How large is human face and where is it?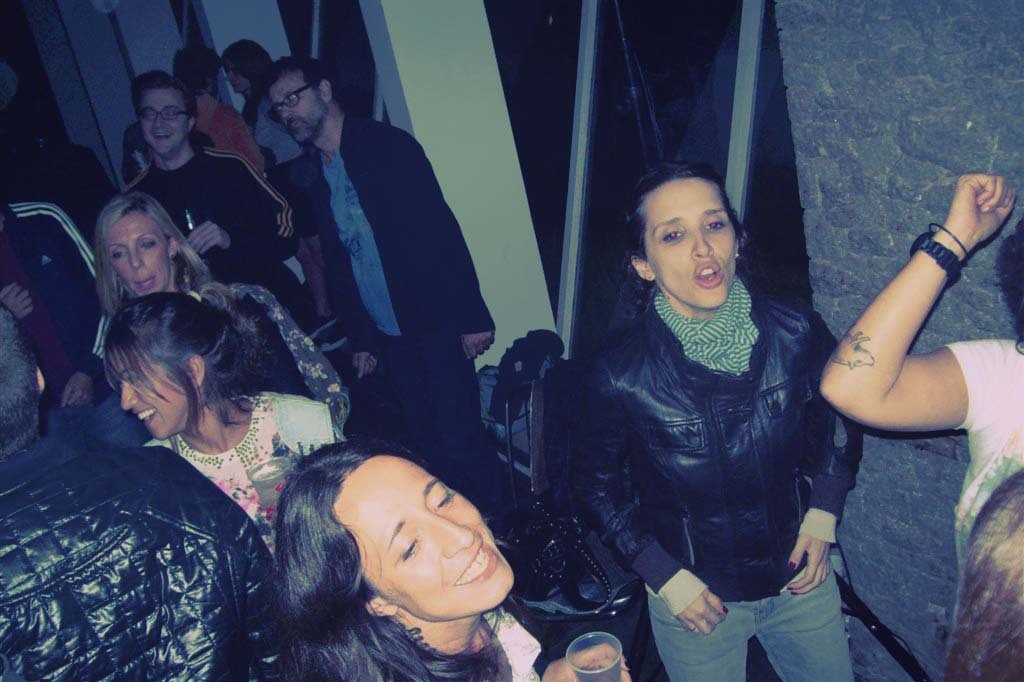
Bounding box: {"x1": 266, "y1": 79, "x2": 320, "y2": 142}.
